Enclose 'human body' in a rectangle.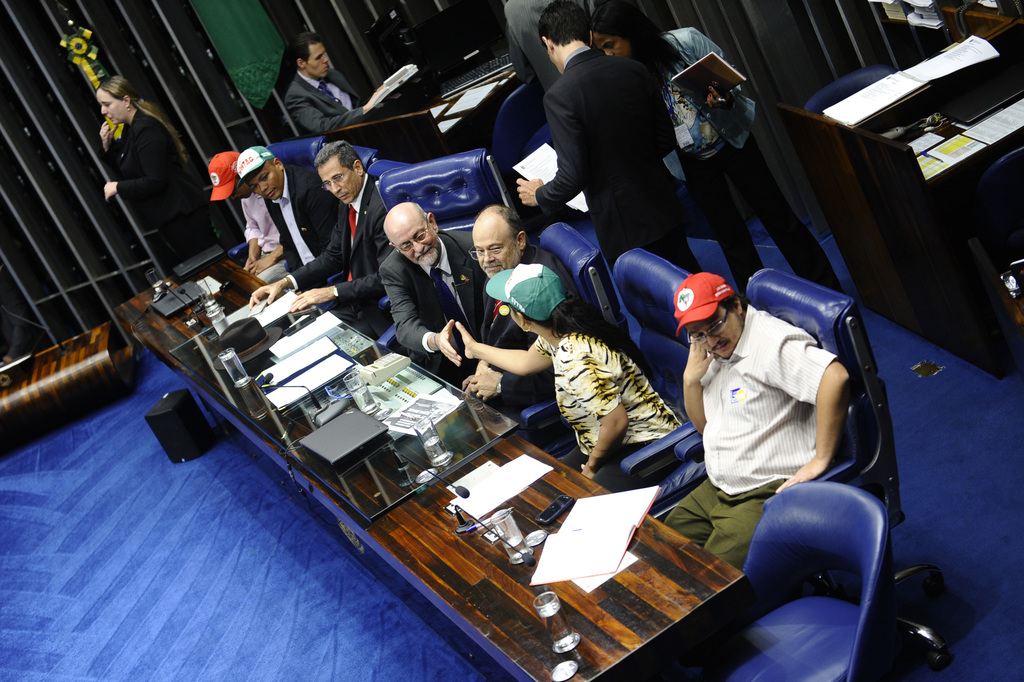
box=[376, 202, 485, 384].
